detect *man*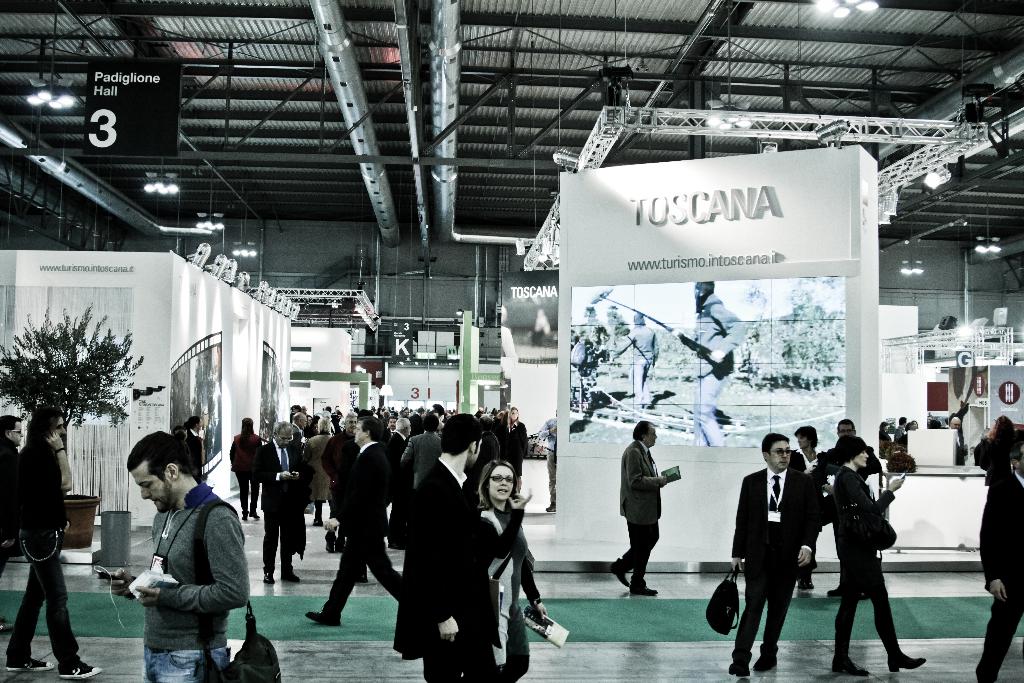
bbox=[611, 420, 666, 594]
